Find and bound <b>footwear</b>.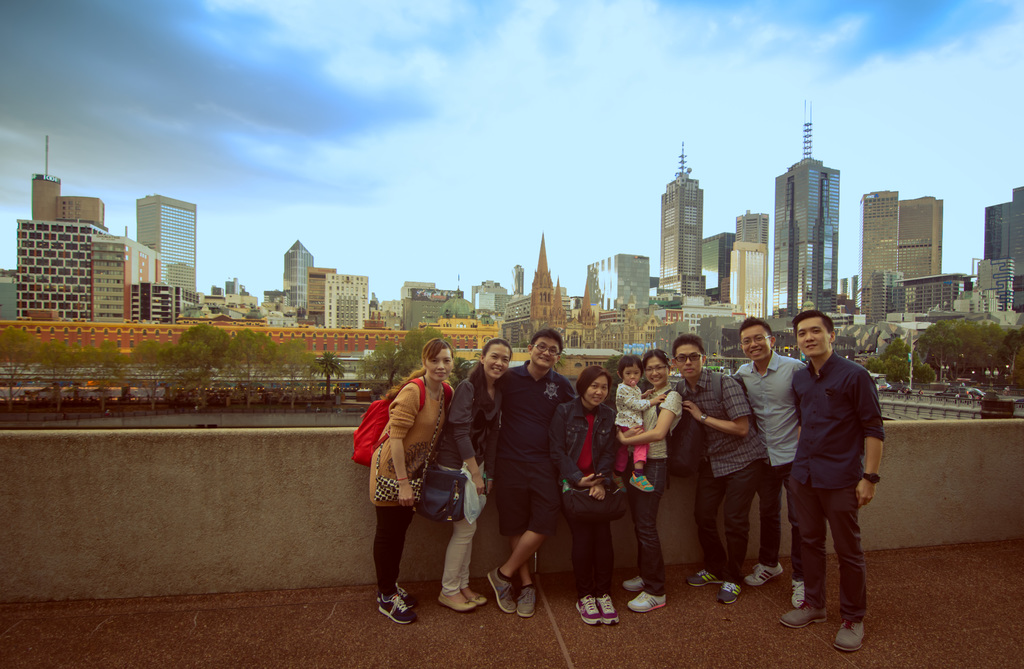
Bound: [left=780, top=602, right=825, bottom=631].
